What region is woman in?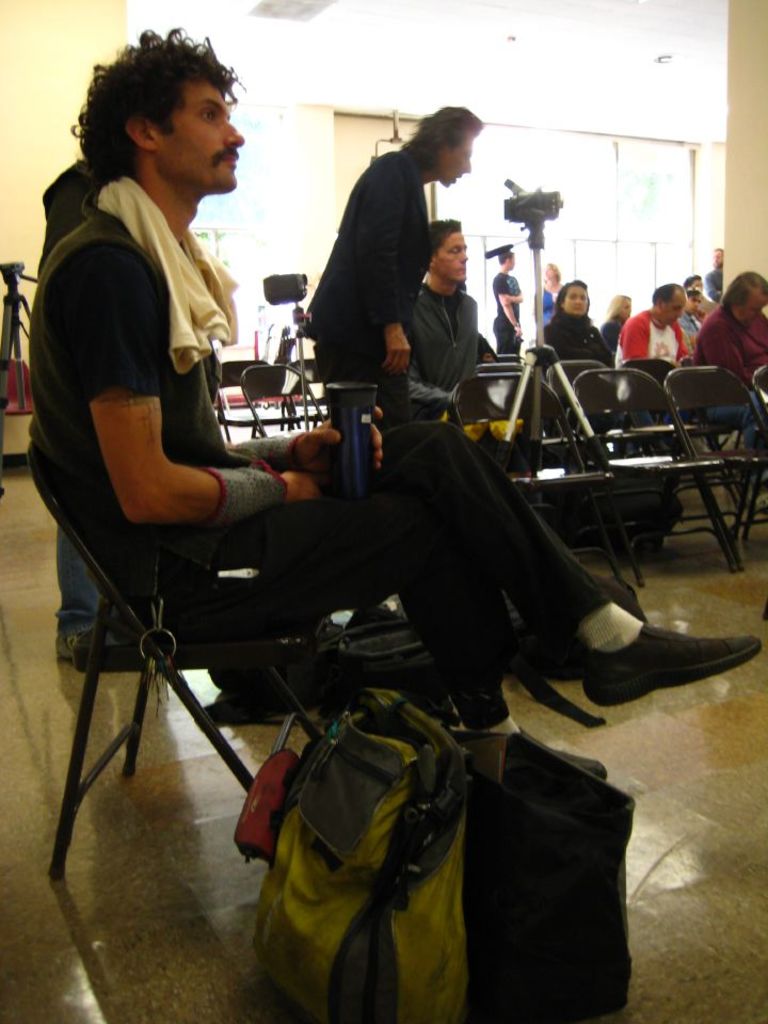
box=[598, 293, 634, 351].
